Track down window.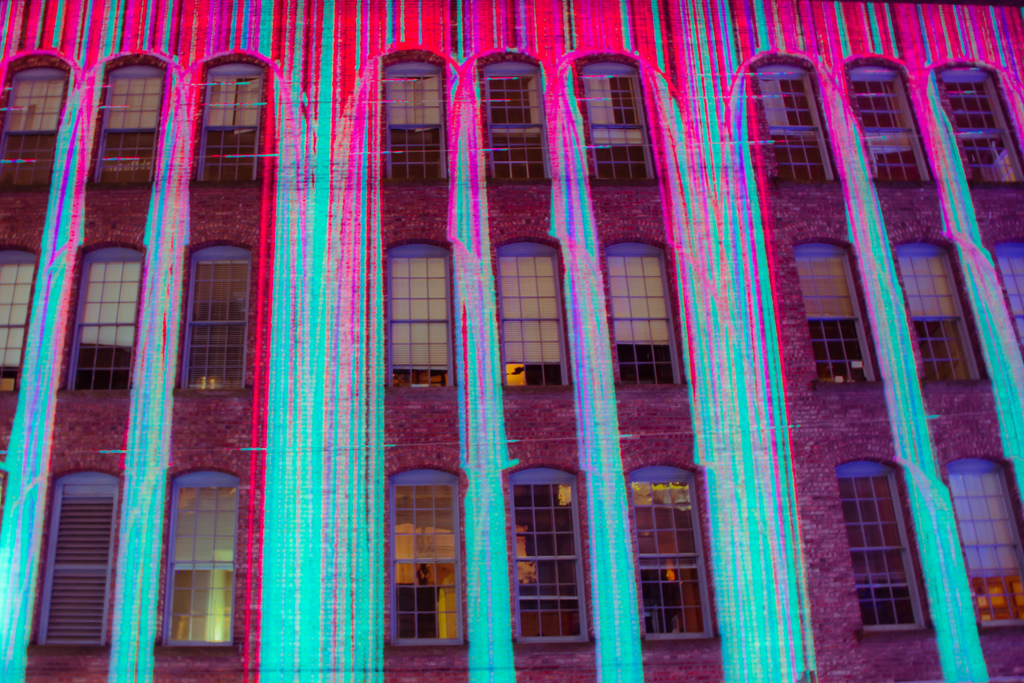
Tracked to pyautogui.locateOnScreen(382, 239, 458, 390).
